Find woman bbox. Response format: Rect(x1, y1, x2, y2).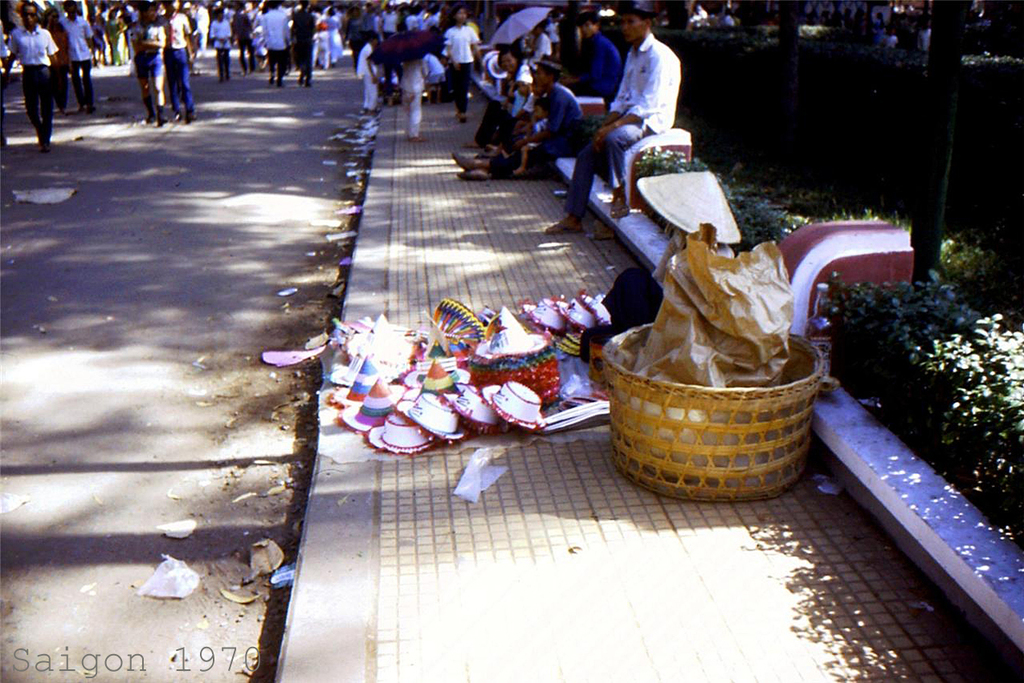
Rect(495, 52, 529, 127).
